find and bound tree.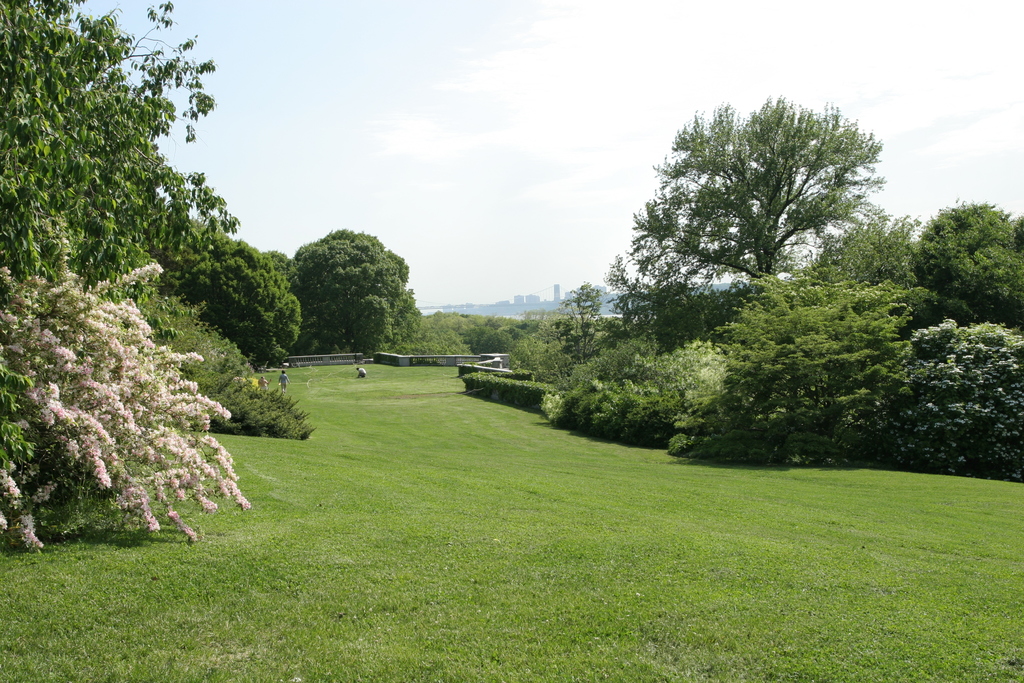
Bound: l=419, t=309, r=600, b=356.
